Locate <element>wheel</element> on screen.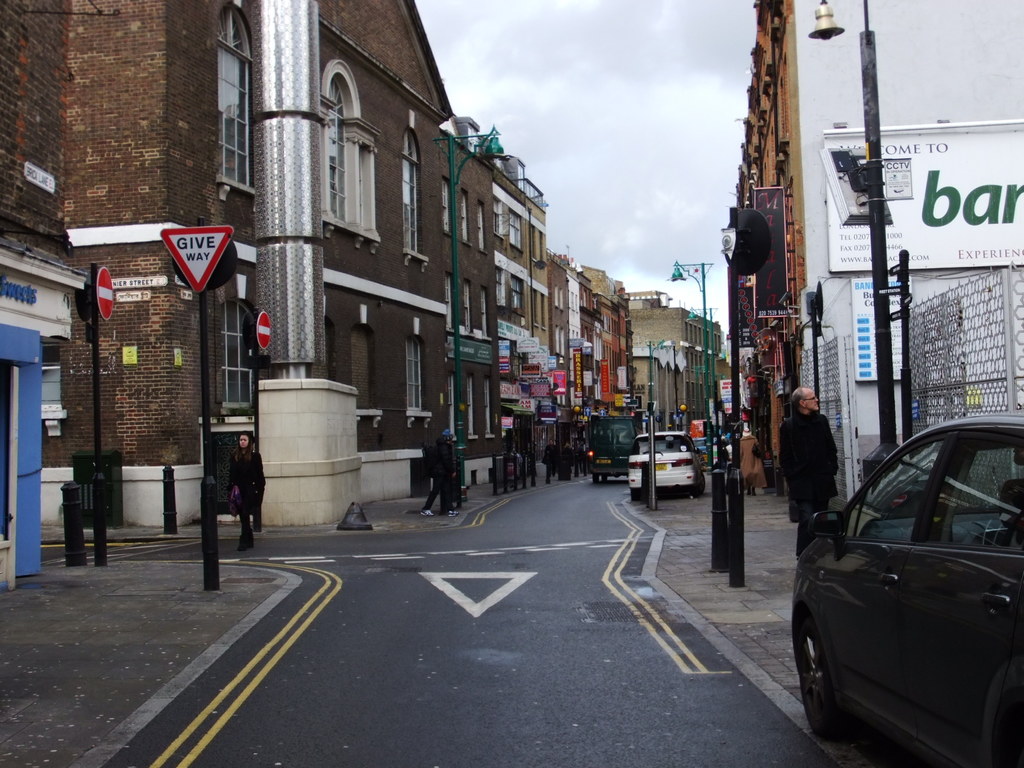
On screen at (807,596,870,729).
